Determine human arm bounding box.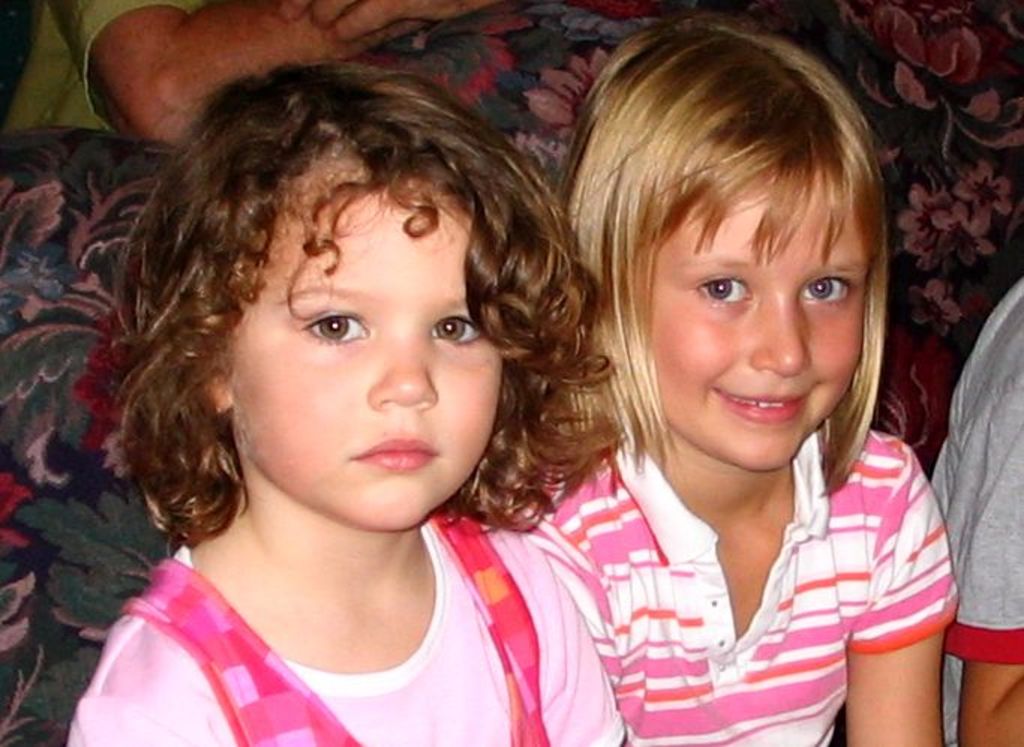
Determined: [x1=61, y1=0, x2=486, y2=165].
